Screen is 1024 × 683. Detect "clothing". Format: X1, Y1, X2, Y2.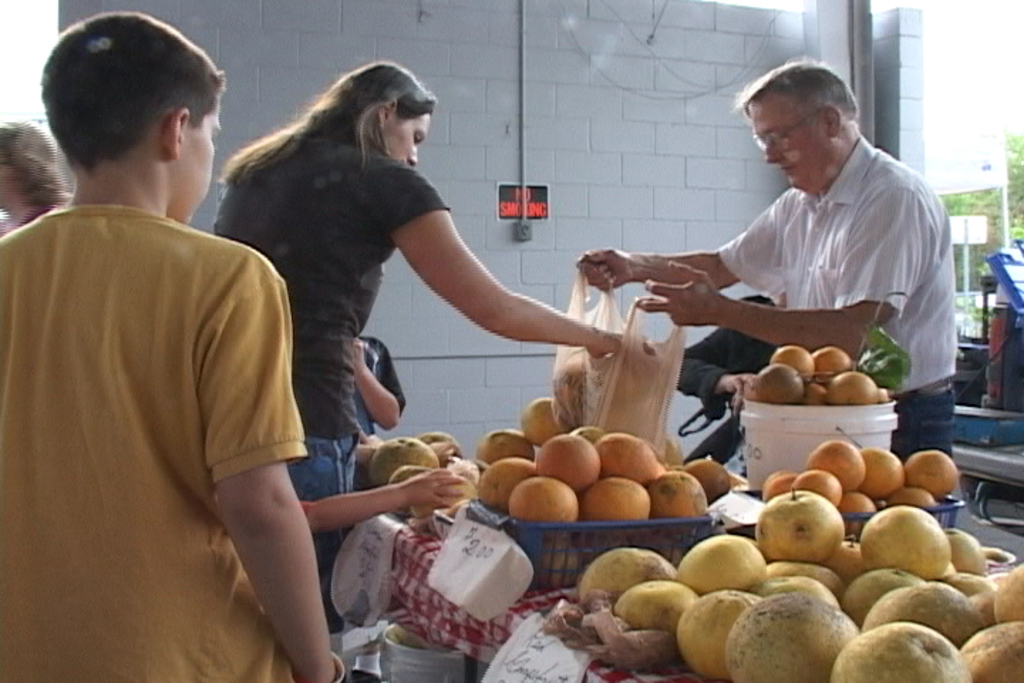
0, 195, 65, 236.
